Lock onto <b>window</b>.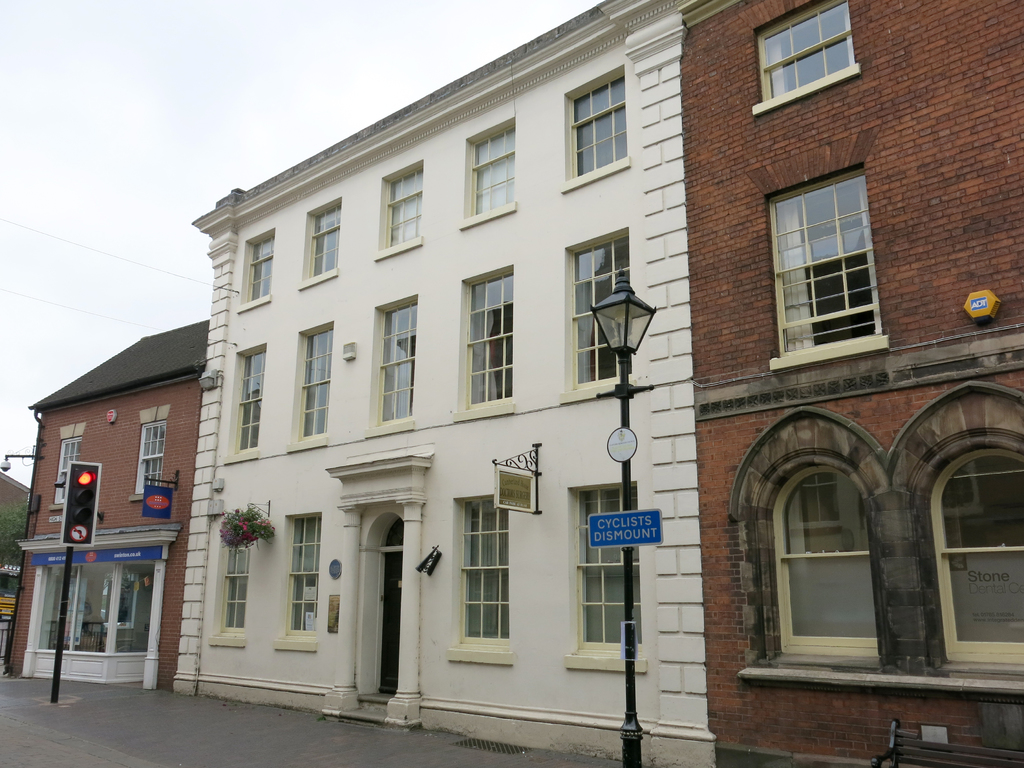
Locked: {"x1": 715, "y1": 407, "x2": 1023, "y2": 685}.
